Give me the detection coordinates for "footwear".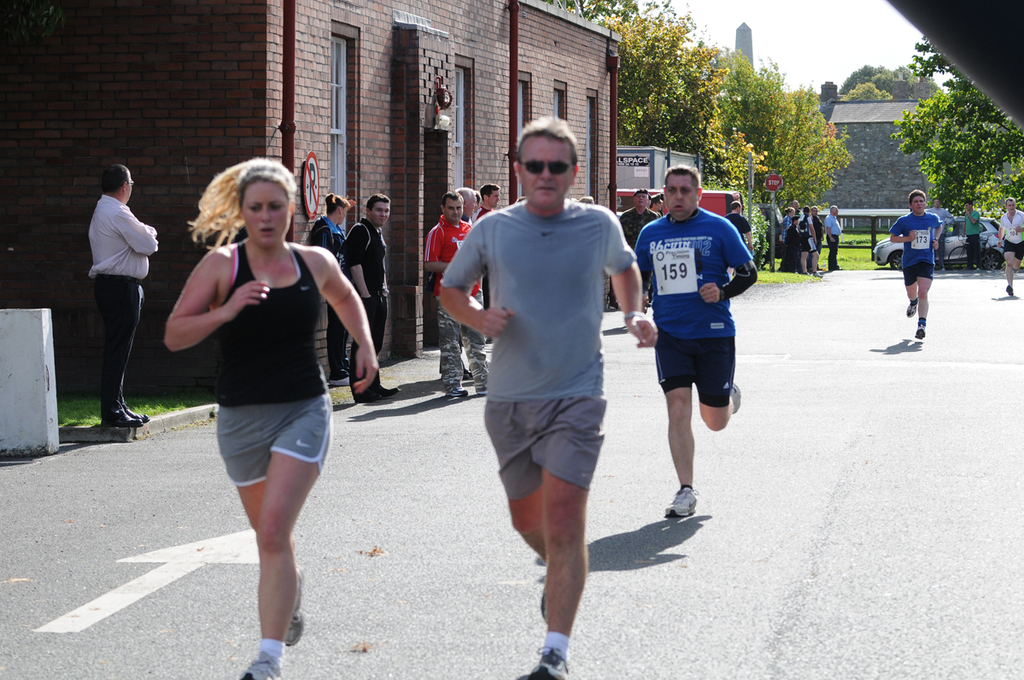
(238, 649, 284, 679).
